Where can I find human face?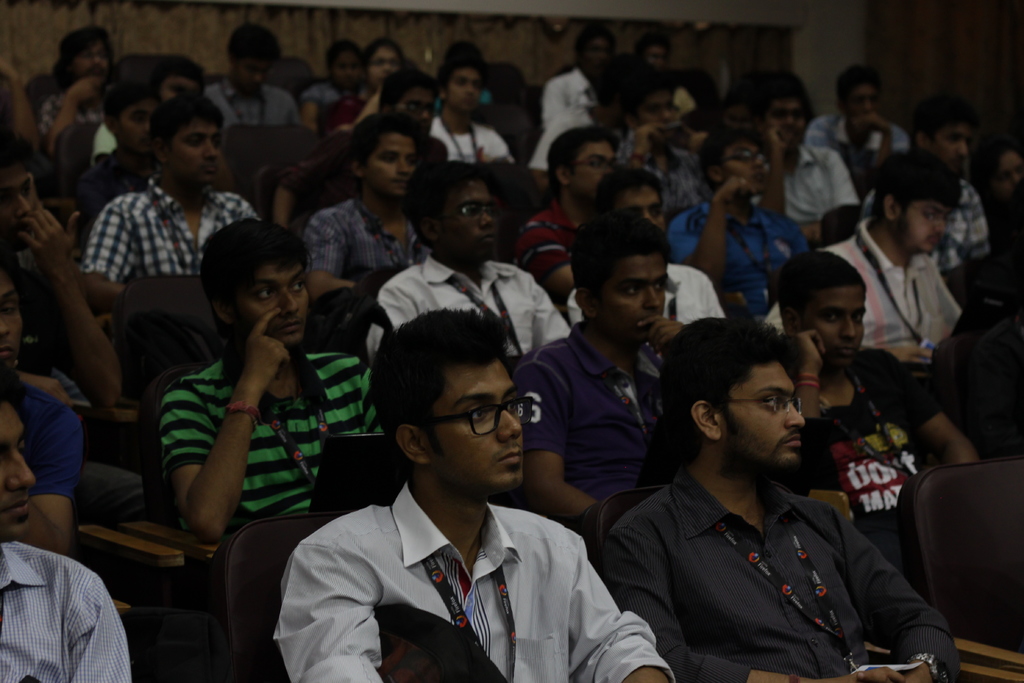
You can find it at {"left": 0, "top": 276, "right": 23, "bottom": 385}.
